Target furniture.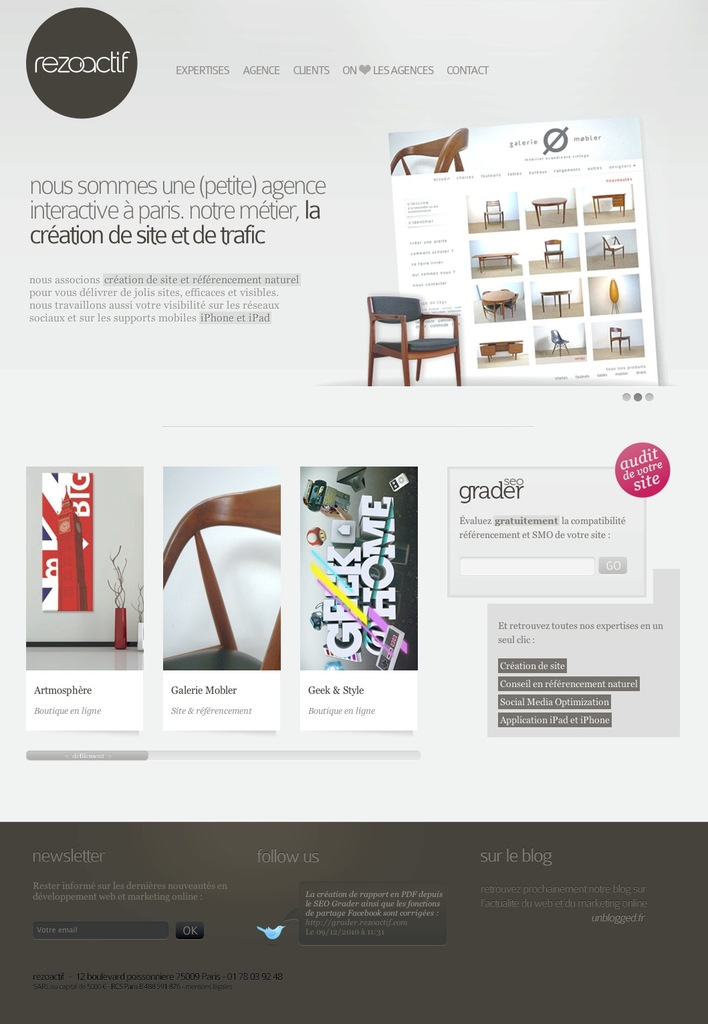
Target region: {"left": 474, "top": 251, "right": 521, "bottom": 274}.
